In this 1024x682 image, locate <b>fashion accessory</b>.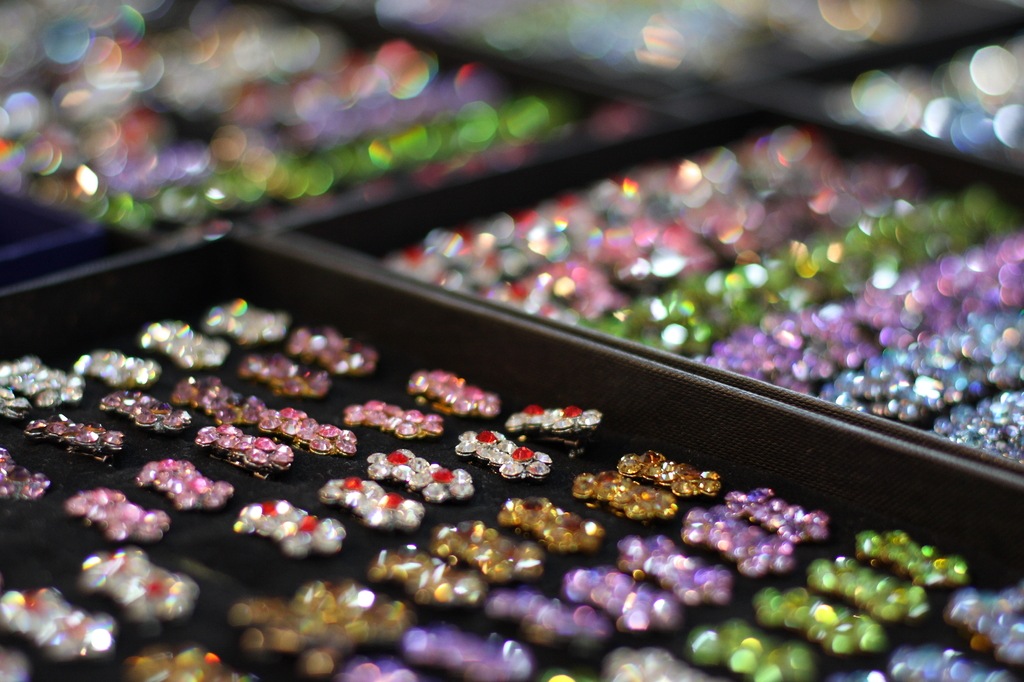
Bounding box: <bbox>431, 519, 553, 582</bbox>.
